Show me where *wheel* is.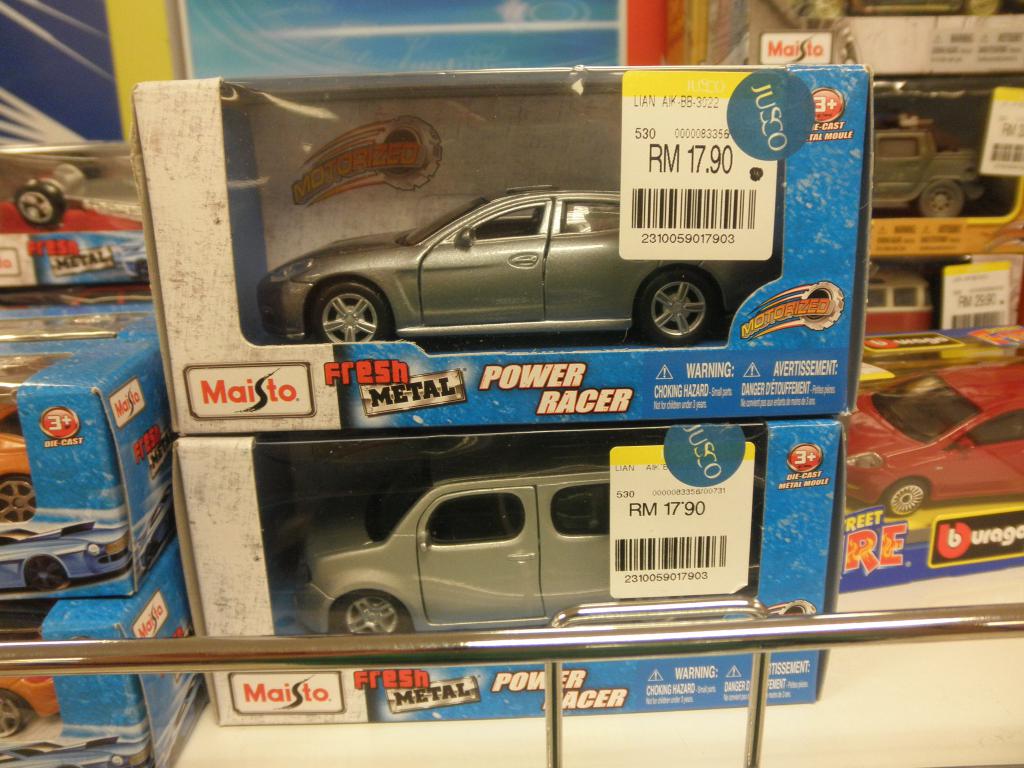
*wheel* is at bbox(0, 479, 35, 524).
